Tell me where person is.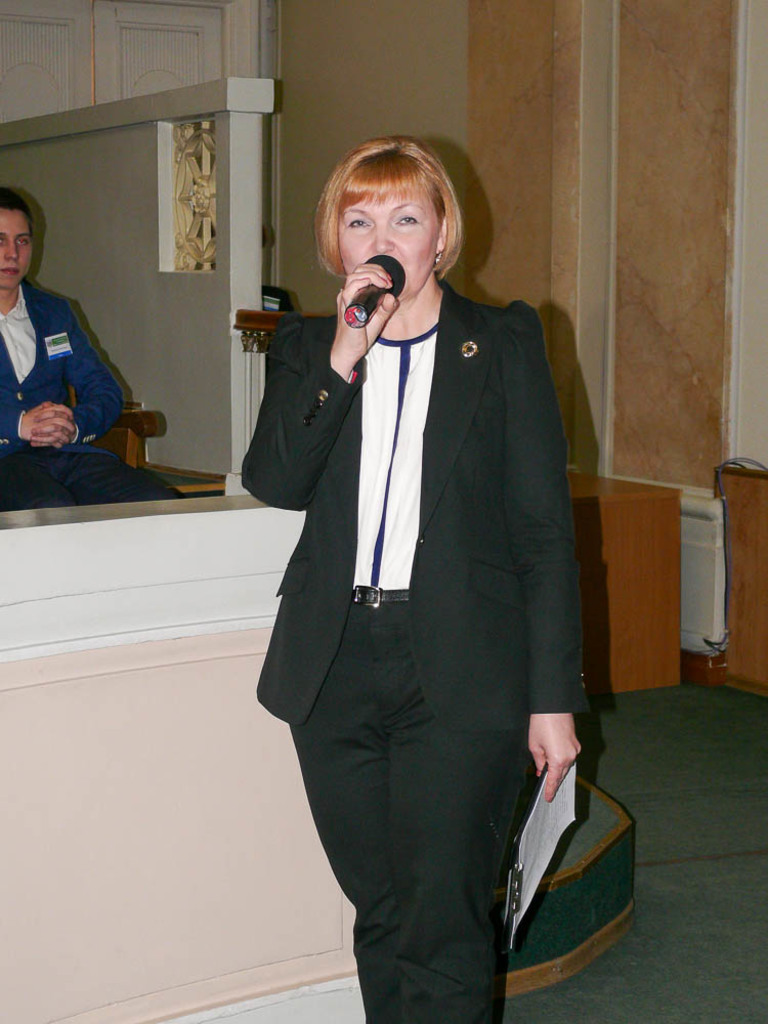
person is at (0, 182, 181, 511).
